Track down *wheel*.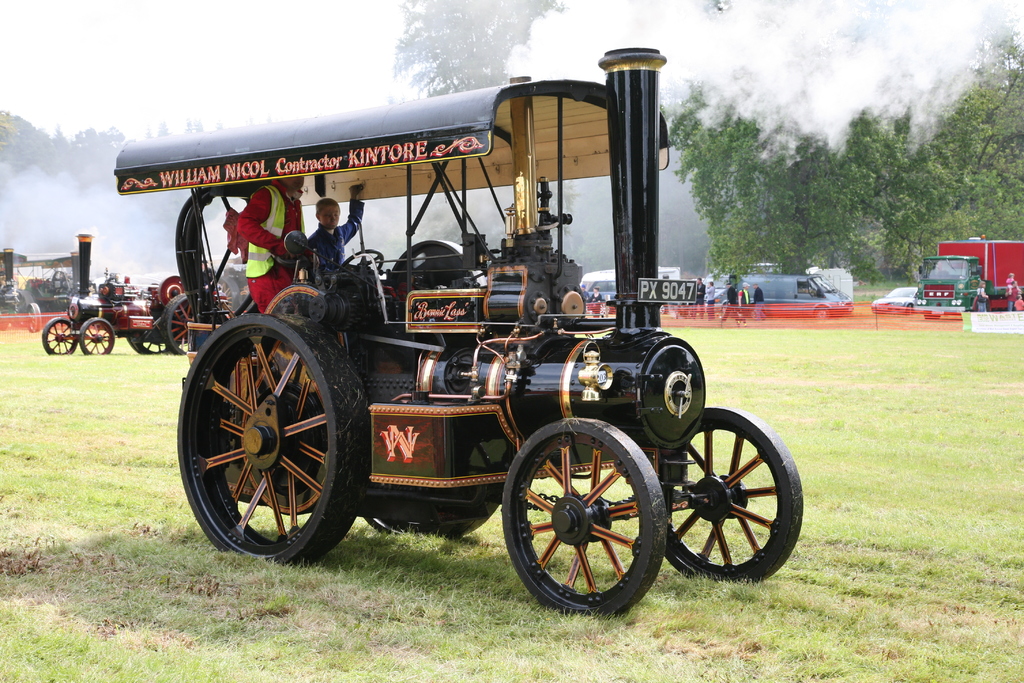
Tracked to <box>502,416,666,614</box>.
